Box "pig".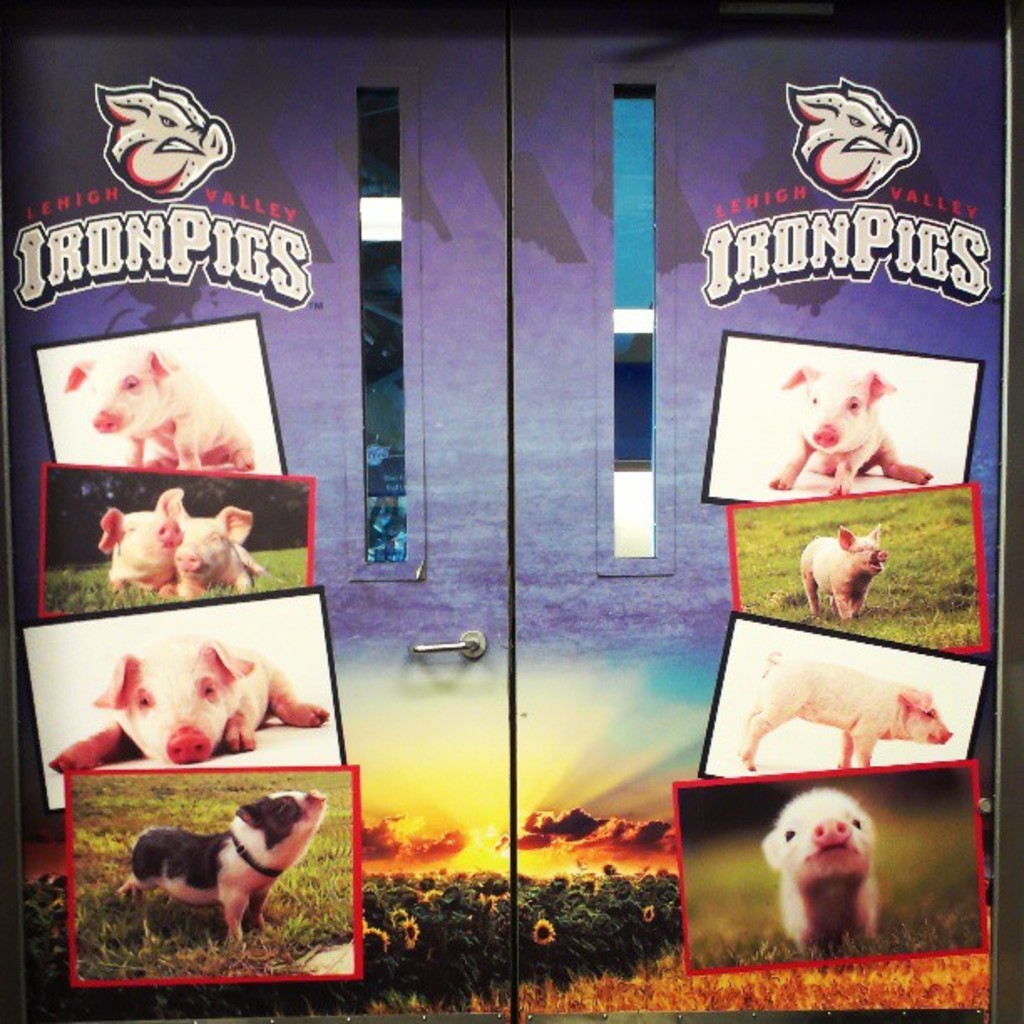
box(64, 346, 256, 472).
